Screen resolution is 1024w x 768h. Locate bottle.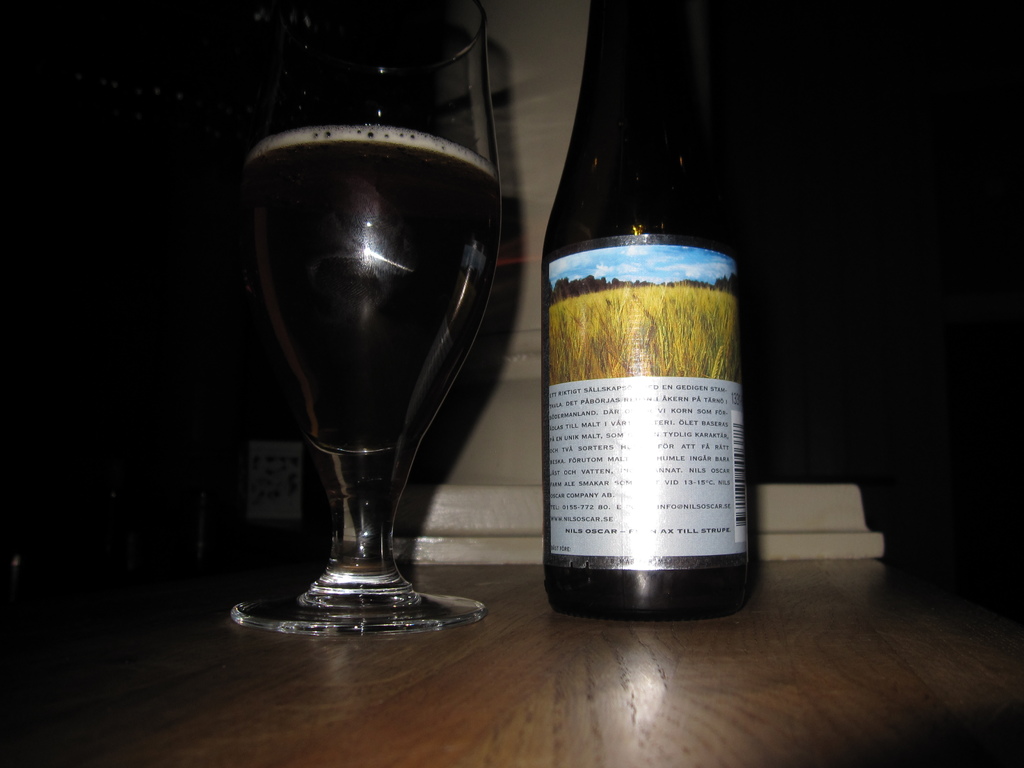
locate(522, 22, 749, 648).
